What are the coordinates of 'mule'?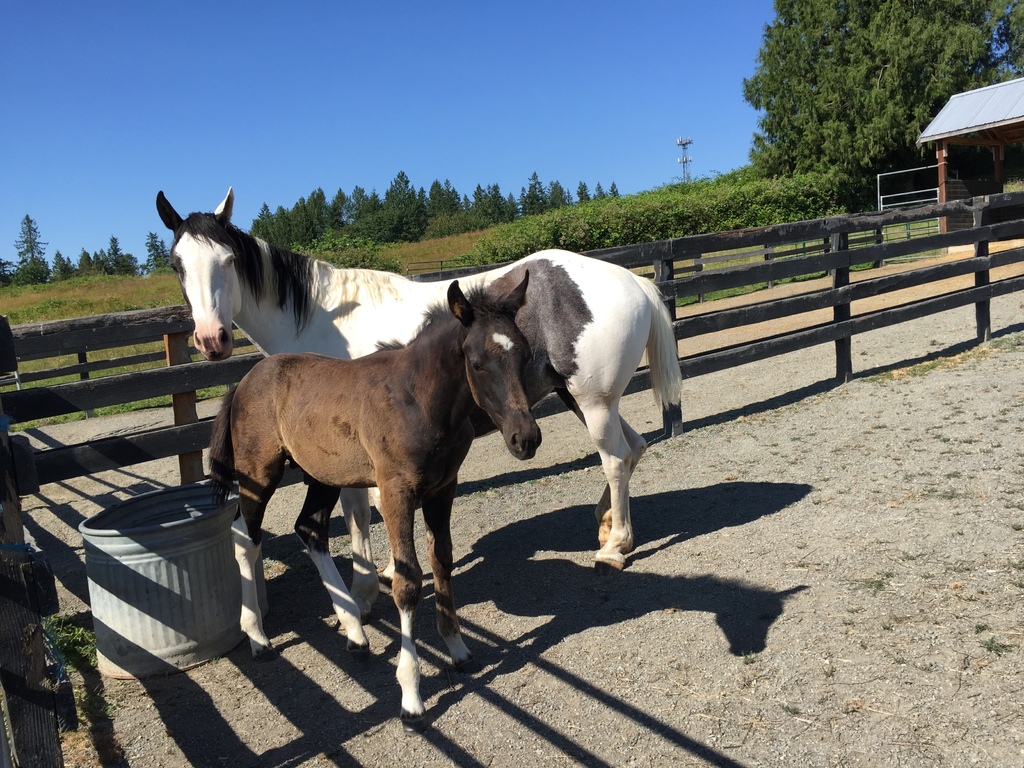
locate(209, 271, 541, 736).
